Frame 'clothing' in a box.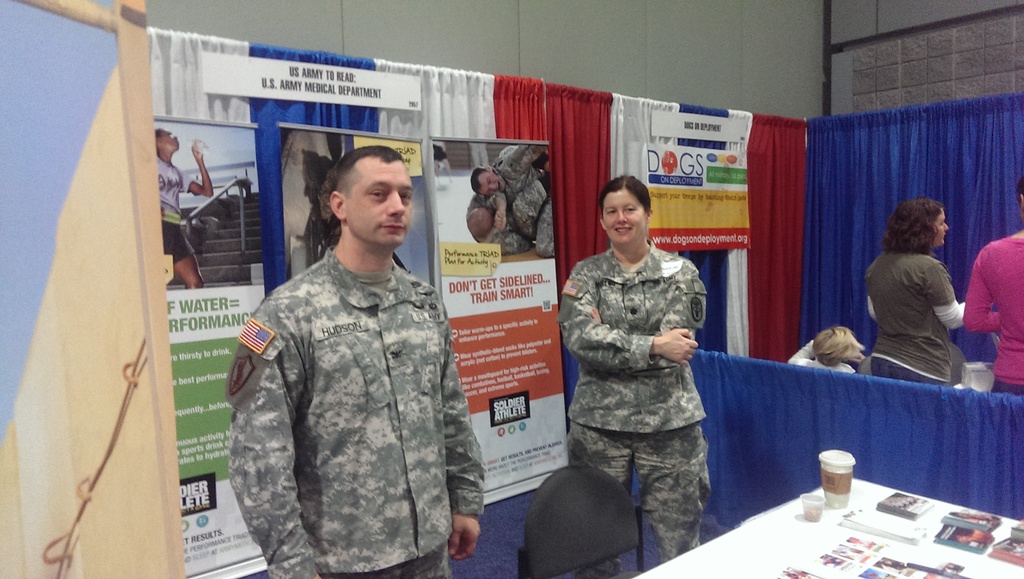
left=480, top=138, right=563, bottom=262.
